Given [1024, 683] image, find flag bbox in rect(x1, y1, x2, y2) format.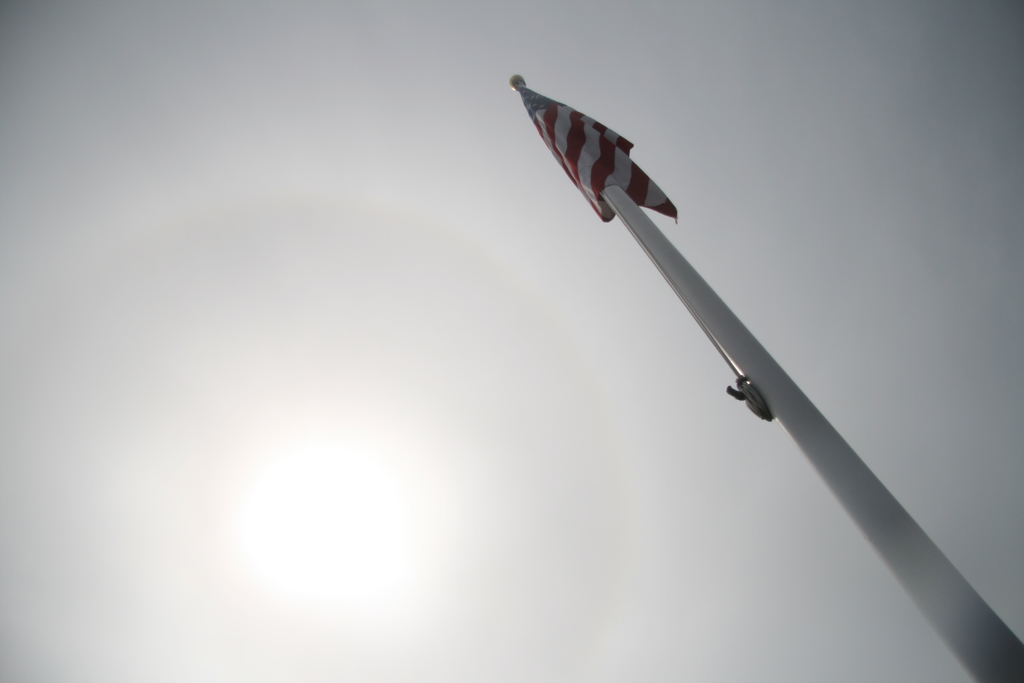
rect(508, 88, 678, 234).
